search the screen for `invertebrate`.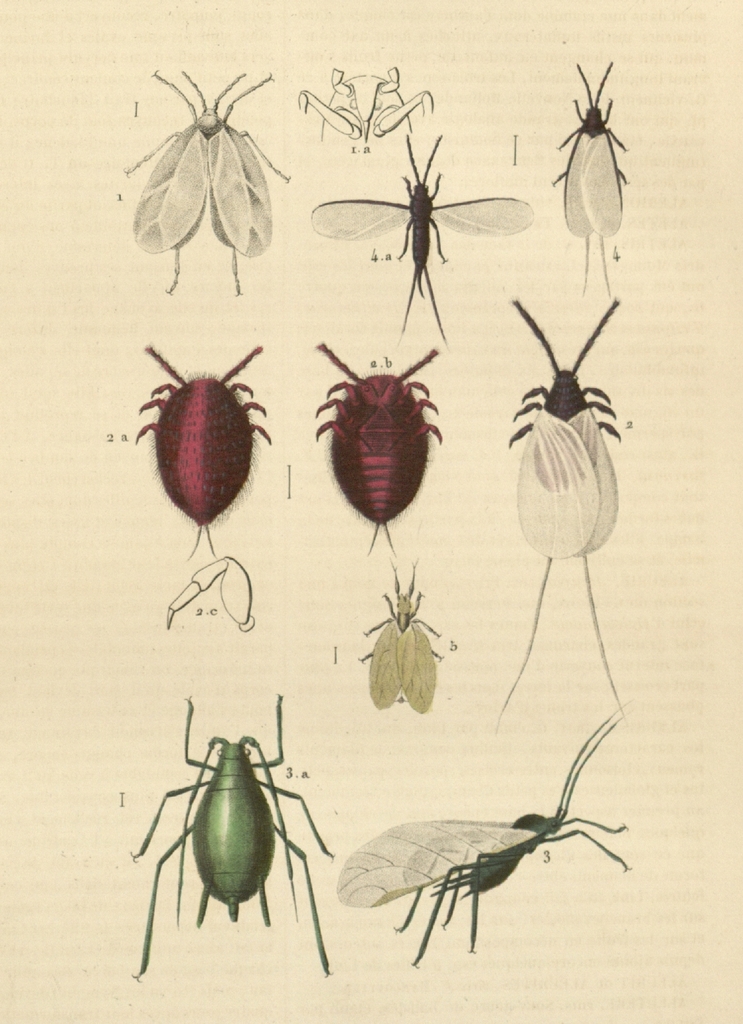
Found at [x1=499, y1=302, x2=632, y2=731].
